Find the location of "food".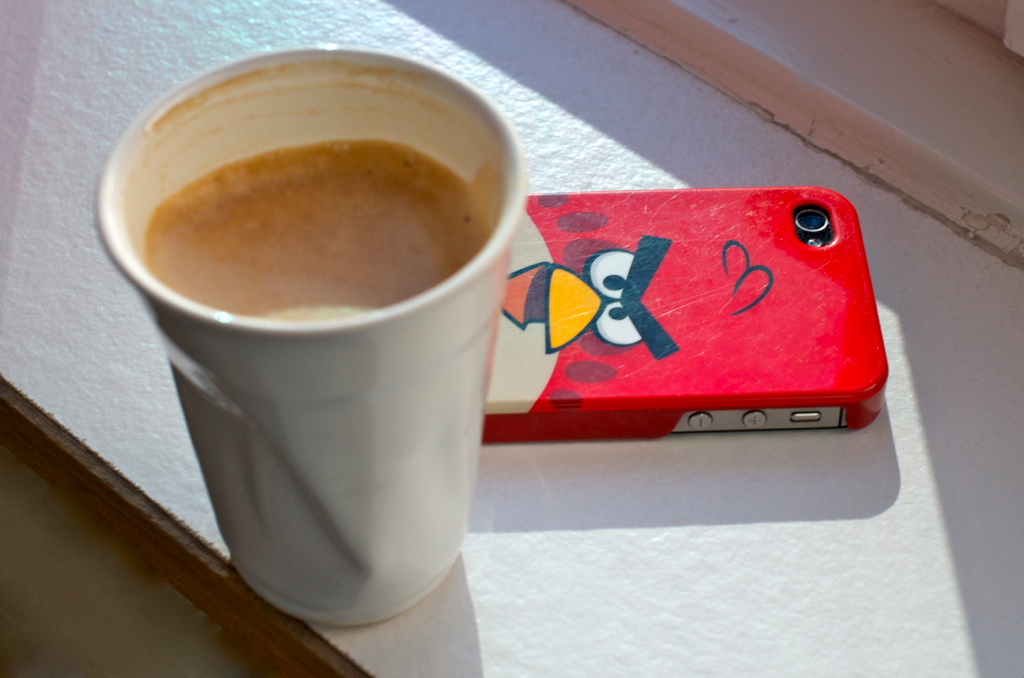
Location: Rect(108, 21, 543, 580).
